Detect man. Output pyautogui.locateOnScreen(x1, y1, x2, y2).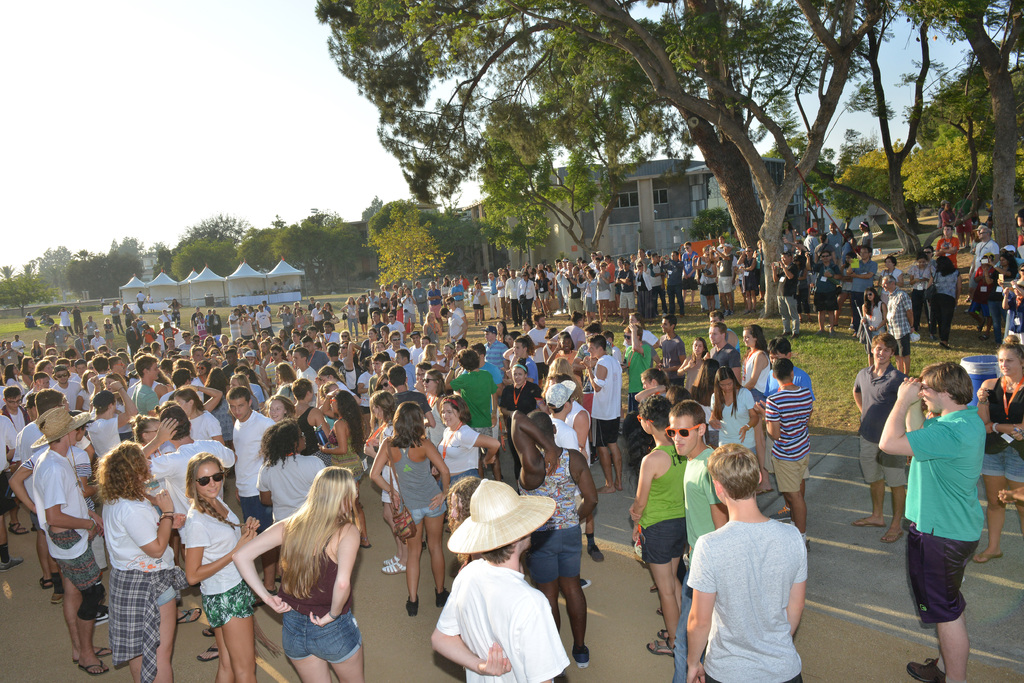
pyautogui.locateOnScreen(869, 360, 986, 682).
